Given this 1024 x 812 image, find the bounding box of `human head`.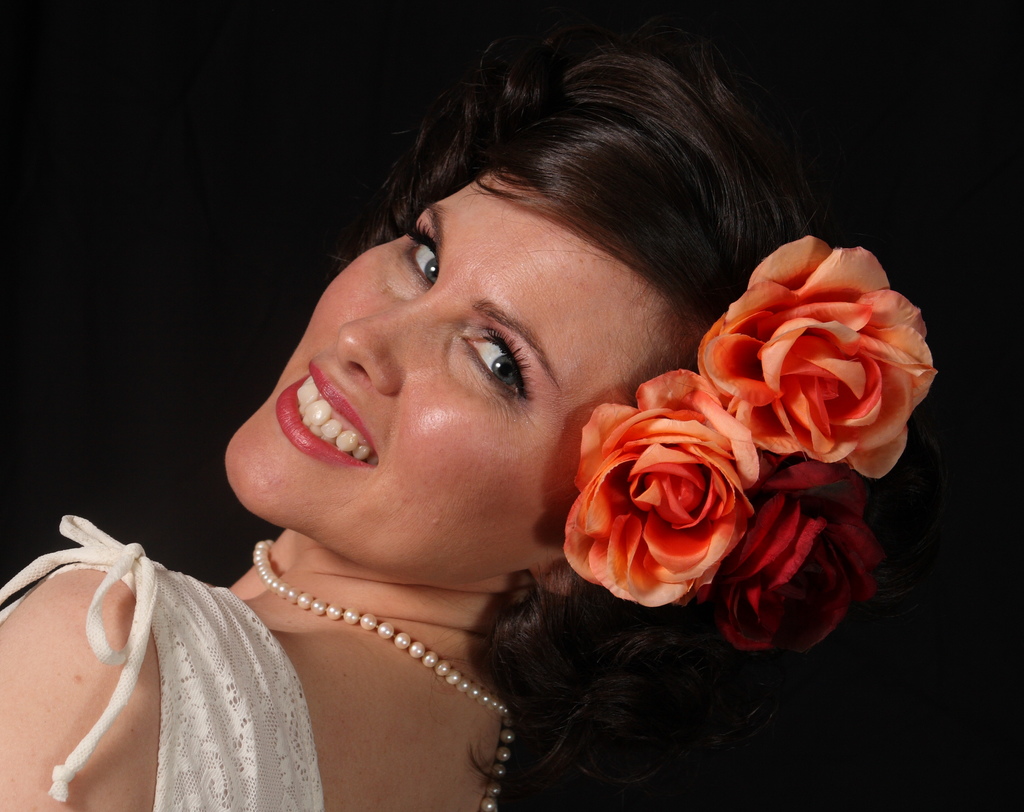
locate(213, 45, 860, 649).
